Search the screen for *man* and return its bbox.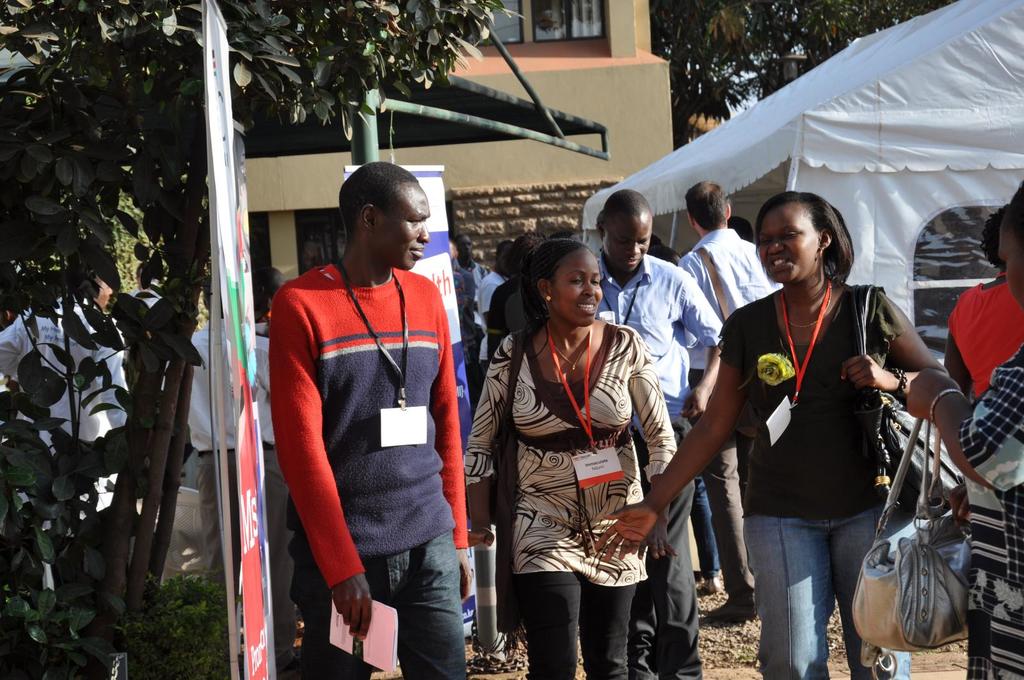
Found: {"x1": 589, "y1": 178, "x2": 724, "y2": 676}.
